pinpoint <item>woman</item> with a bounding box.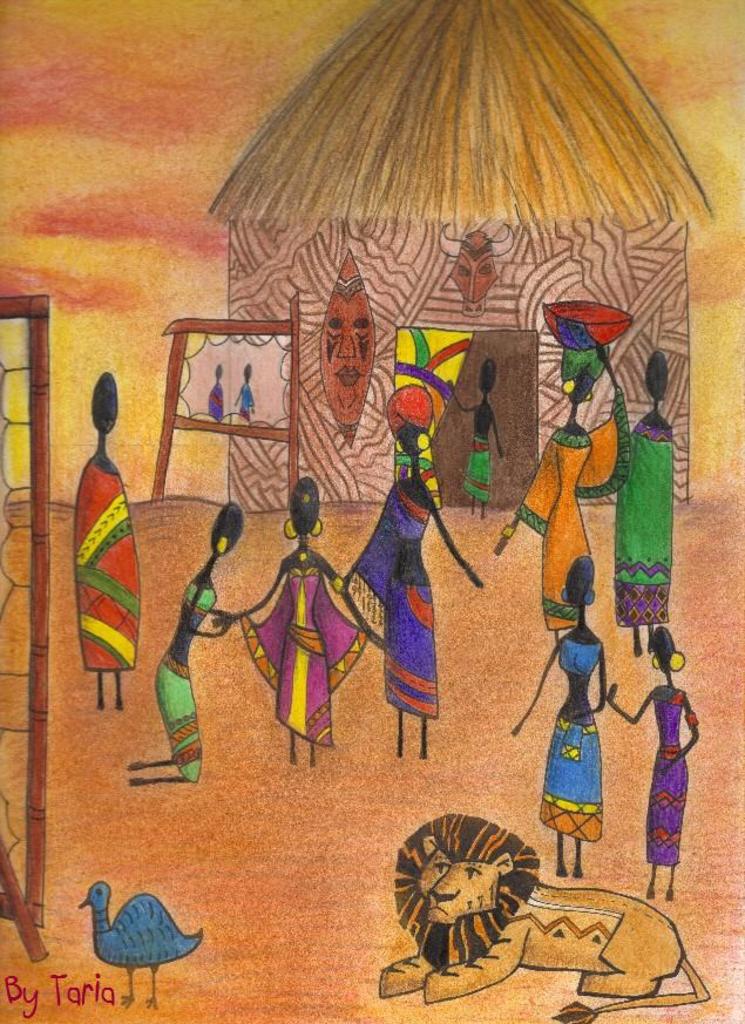
(74, 364, 144, 723).
